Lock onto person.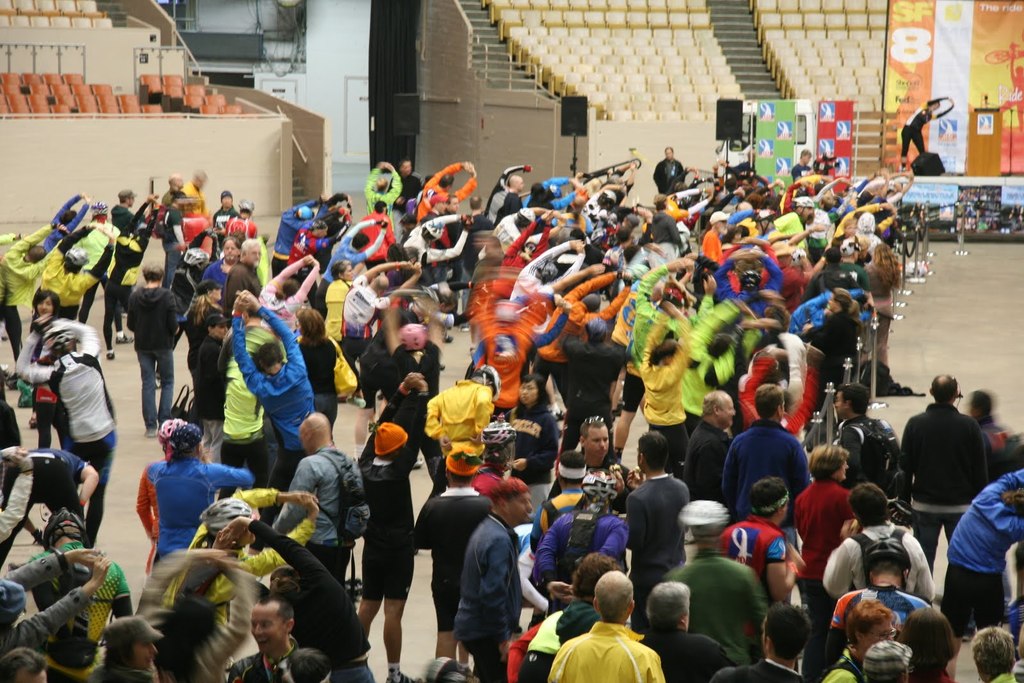
Locked: 723,473,787,602.
